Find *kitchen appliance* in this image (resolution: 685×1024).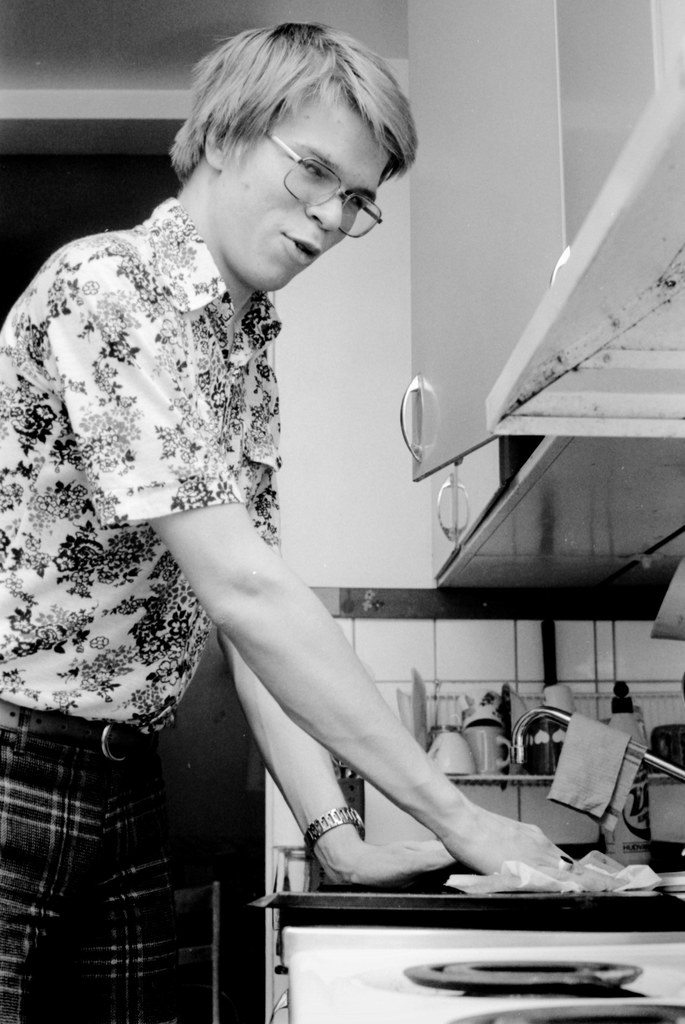
280,892,682,1023.
